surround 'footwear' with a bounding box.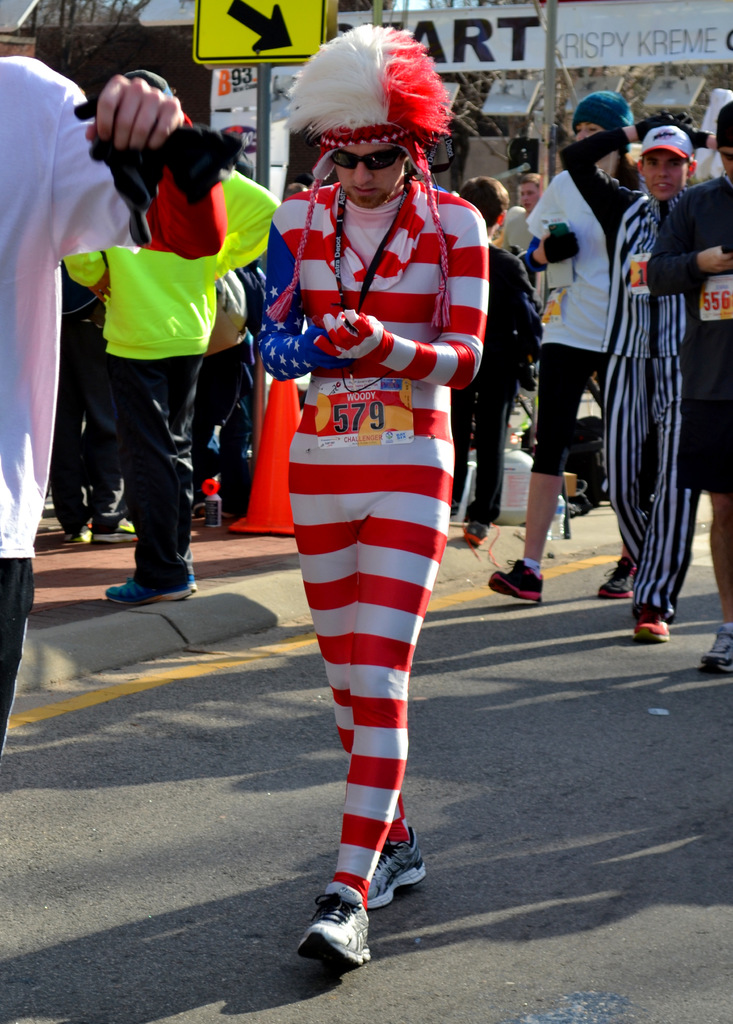
BBox(630, 604, 673, 650).
